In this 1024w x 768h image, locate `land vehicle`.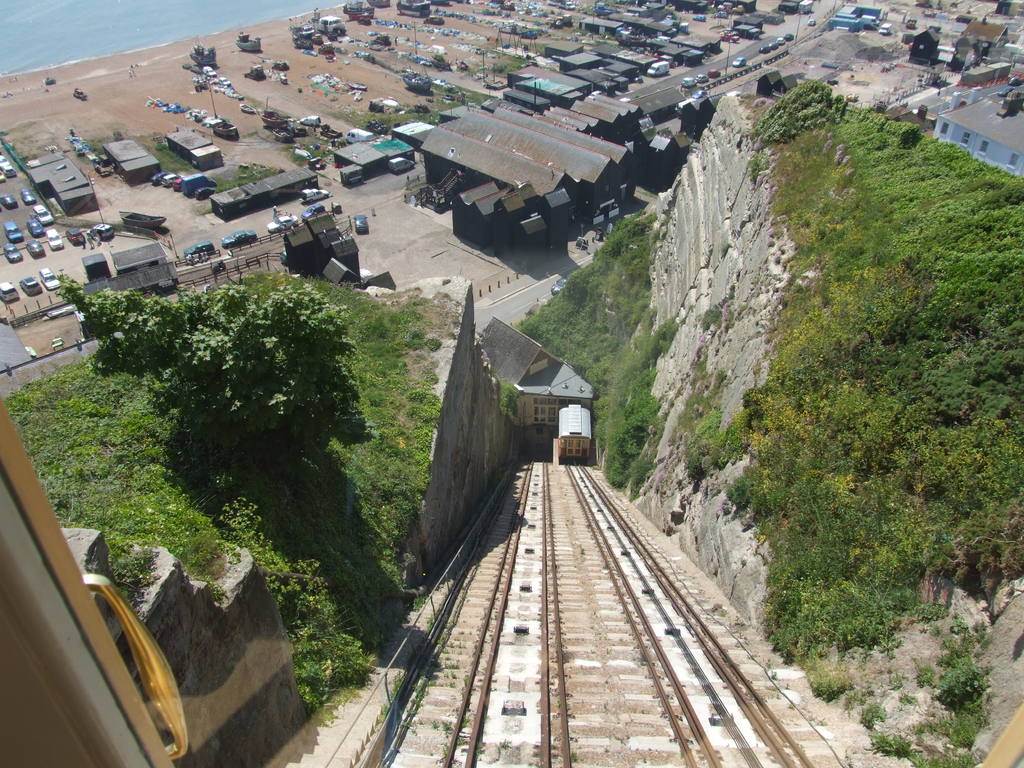
Bounding box: crop(45, 229, 63, 252).
